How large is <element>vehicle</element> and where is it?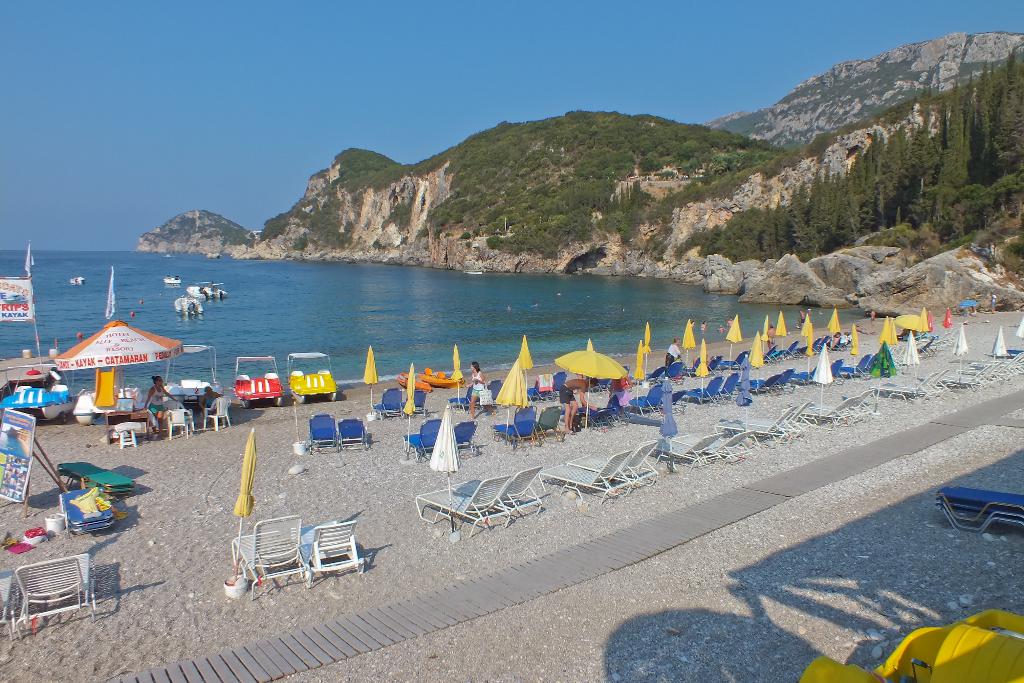
Bounding box: [164, 276, 187, 289].
